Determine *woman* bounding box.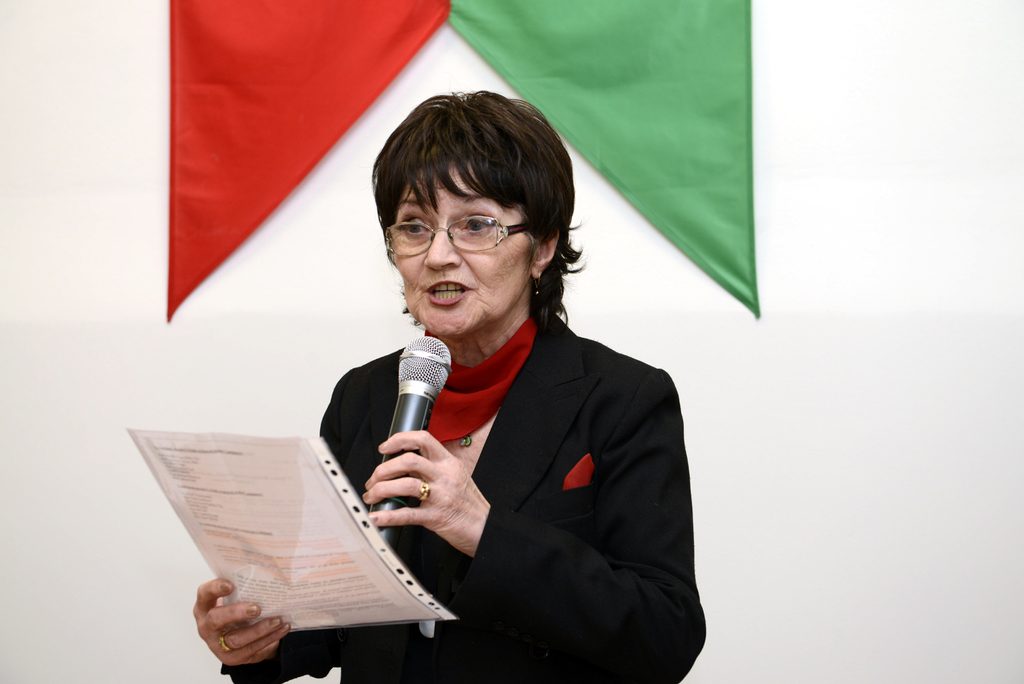
Determined: x1=180 y1=90 x2=708 y2=683.
